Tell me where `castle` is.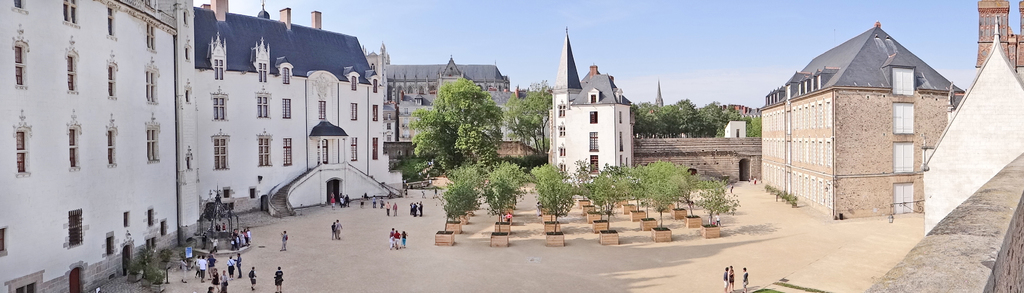
`castle` is at <bbox>541, 24, 655, 204</bbox>.
